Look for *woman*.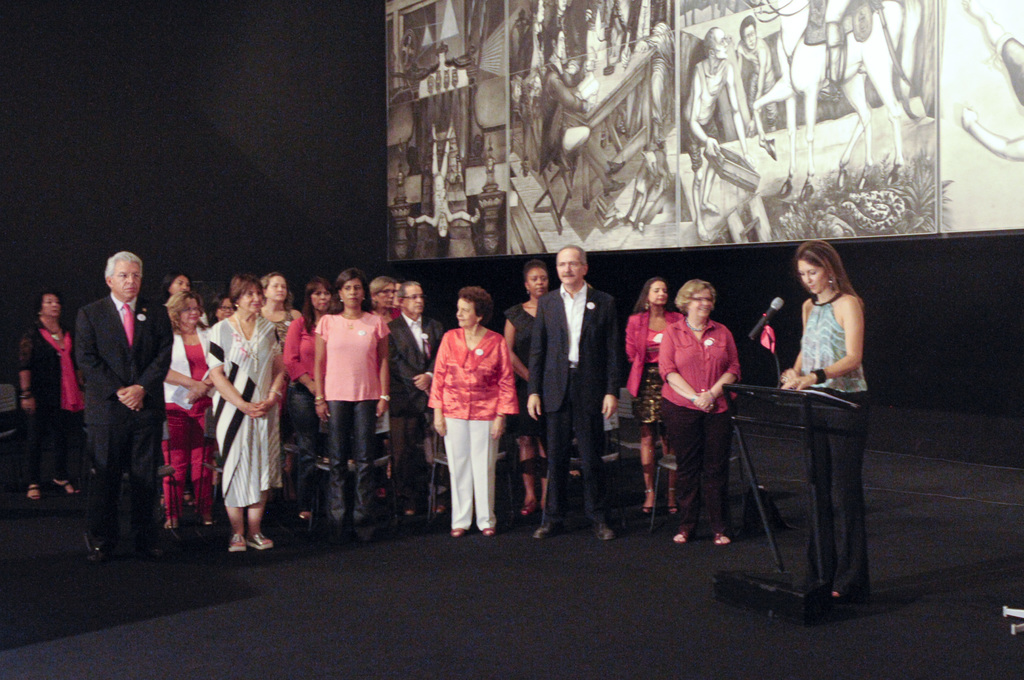
Found: bbox(211, 295, 231, 325).
